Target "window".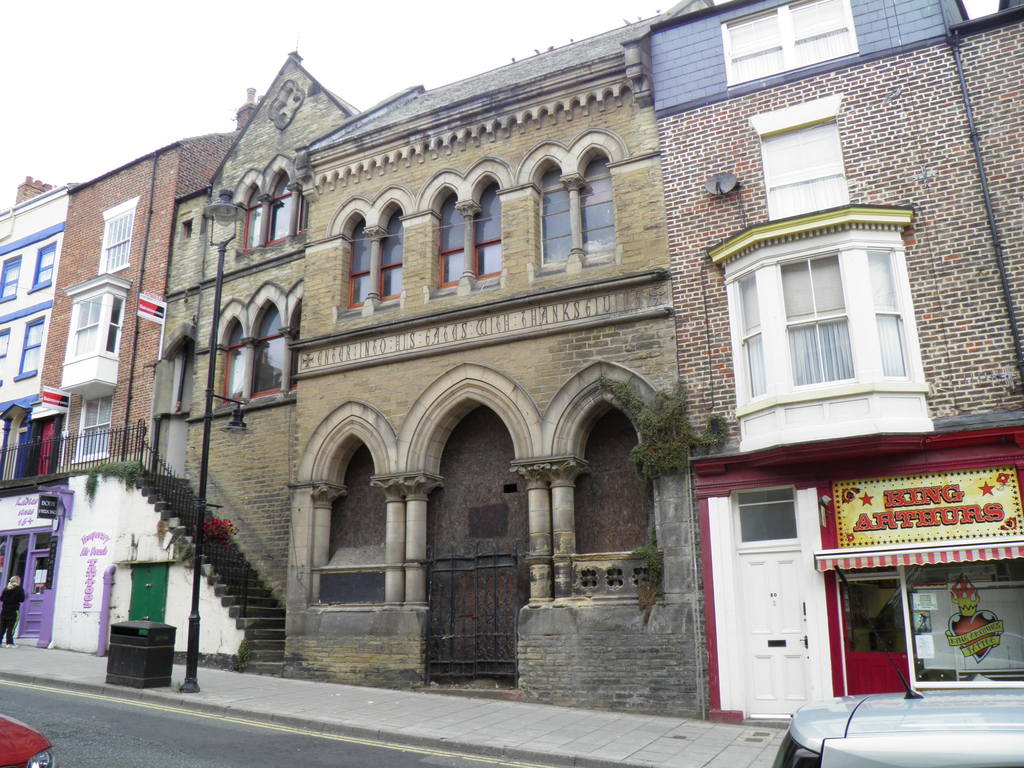
Target region: [96,199,140,276].
